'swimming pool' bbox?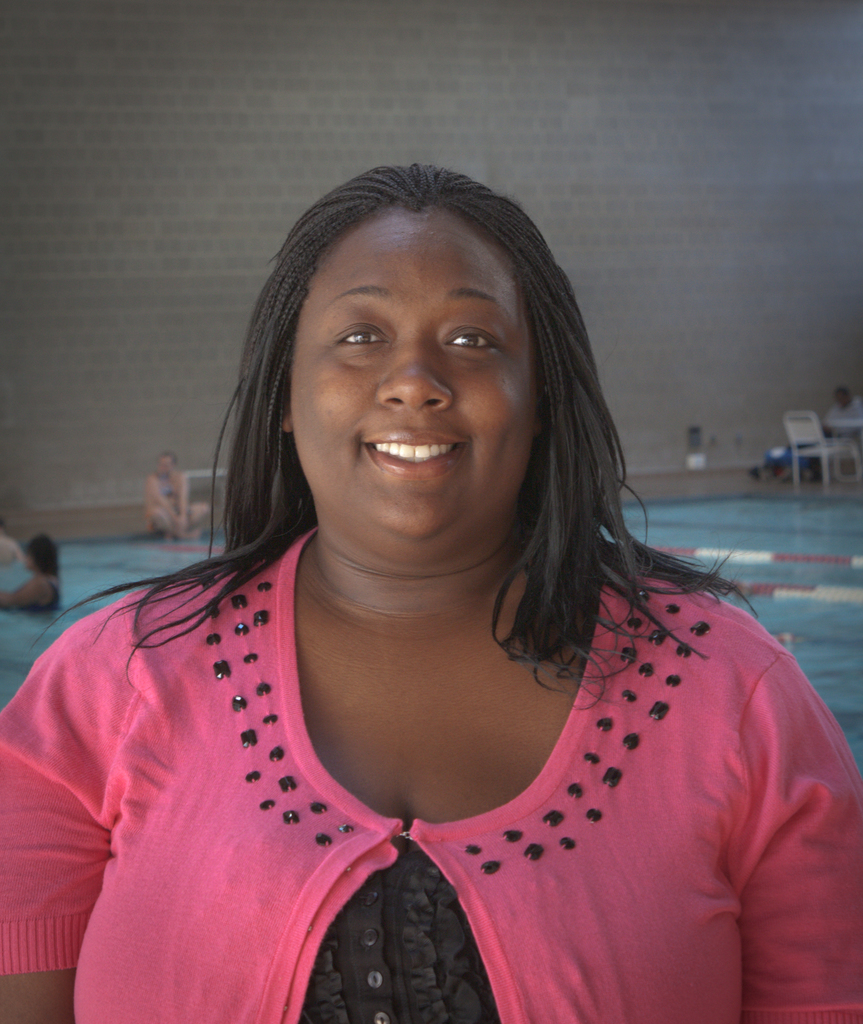
select_region(0, 483, 862, 774)
